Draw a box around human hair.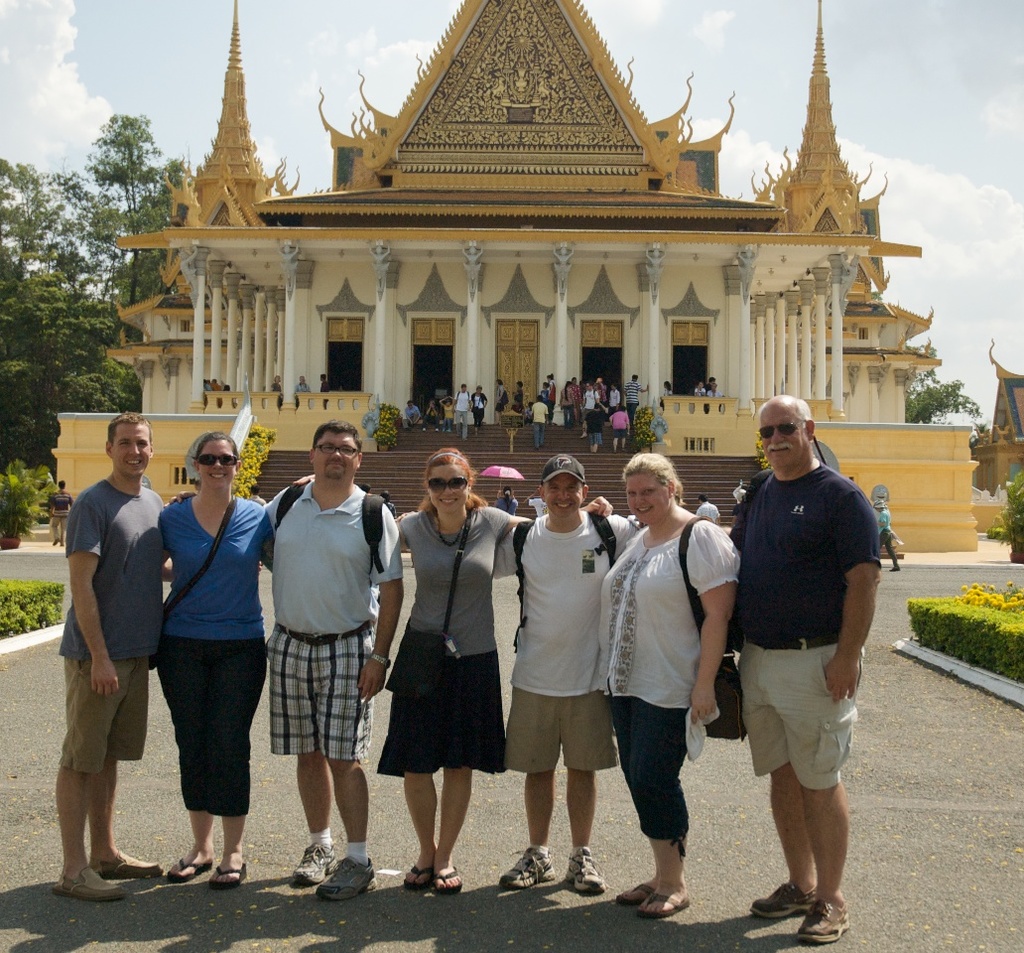
621 451 682 507.
